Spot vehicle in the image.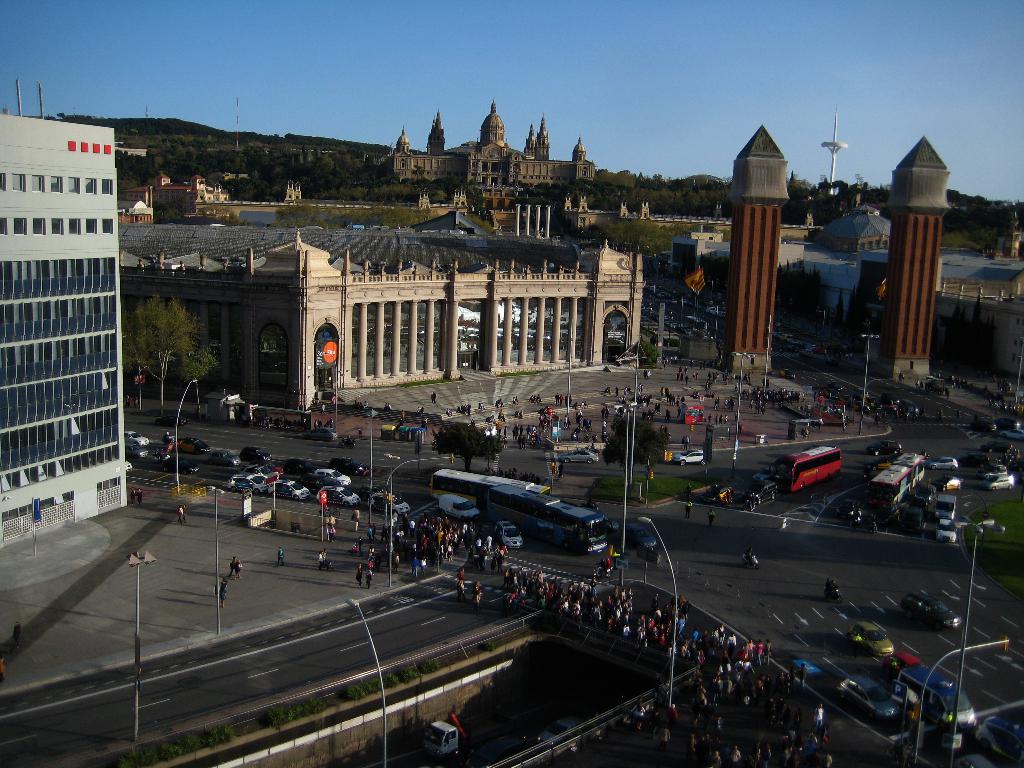
vehicle found at (left=316, top=466, right=351, bottom=484).
